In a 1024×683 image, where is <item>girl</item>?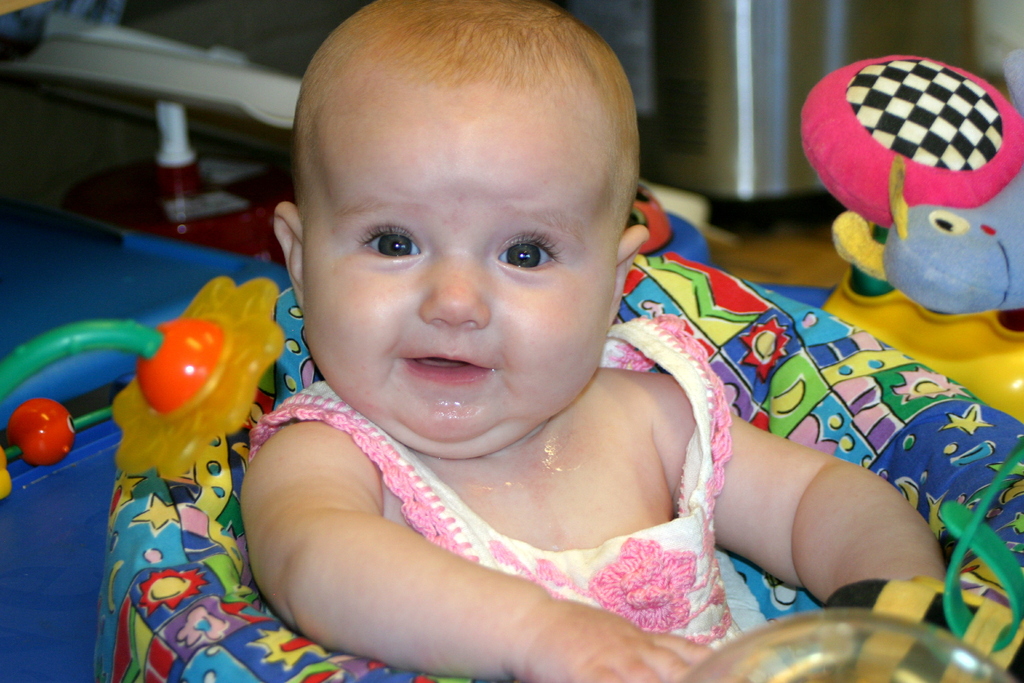
240:0:948:682.
